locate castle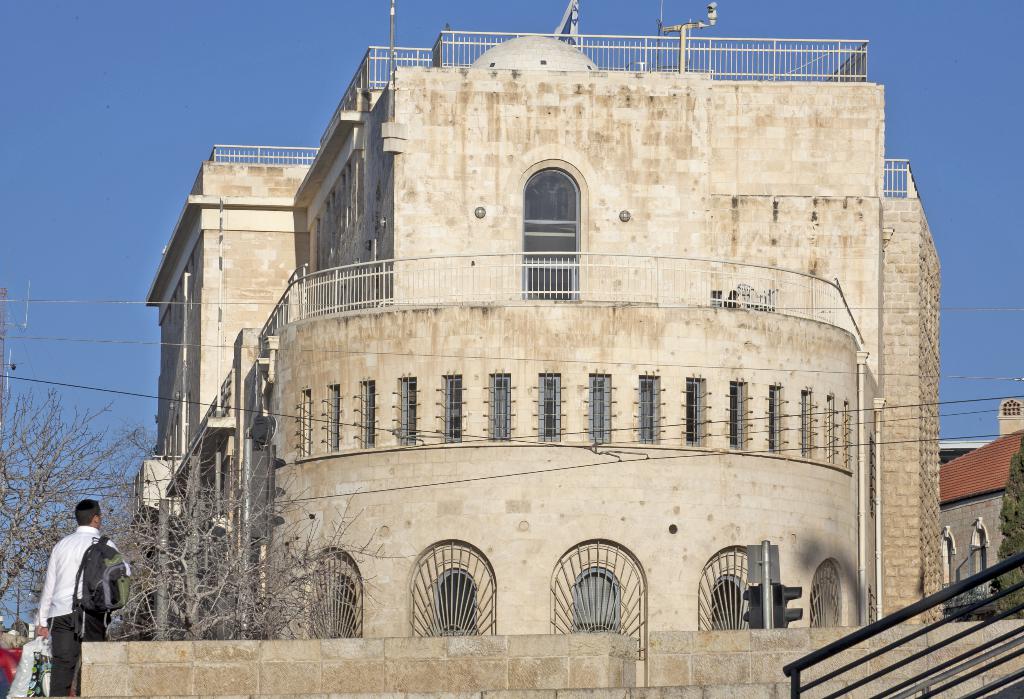
[left=129, top=21, right=944, bottom=638]
